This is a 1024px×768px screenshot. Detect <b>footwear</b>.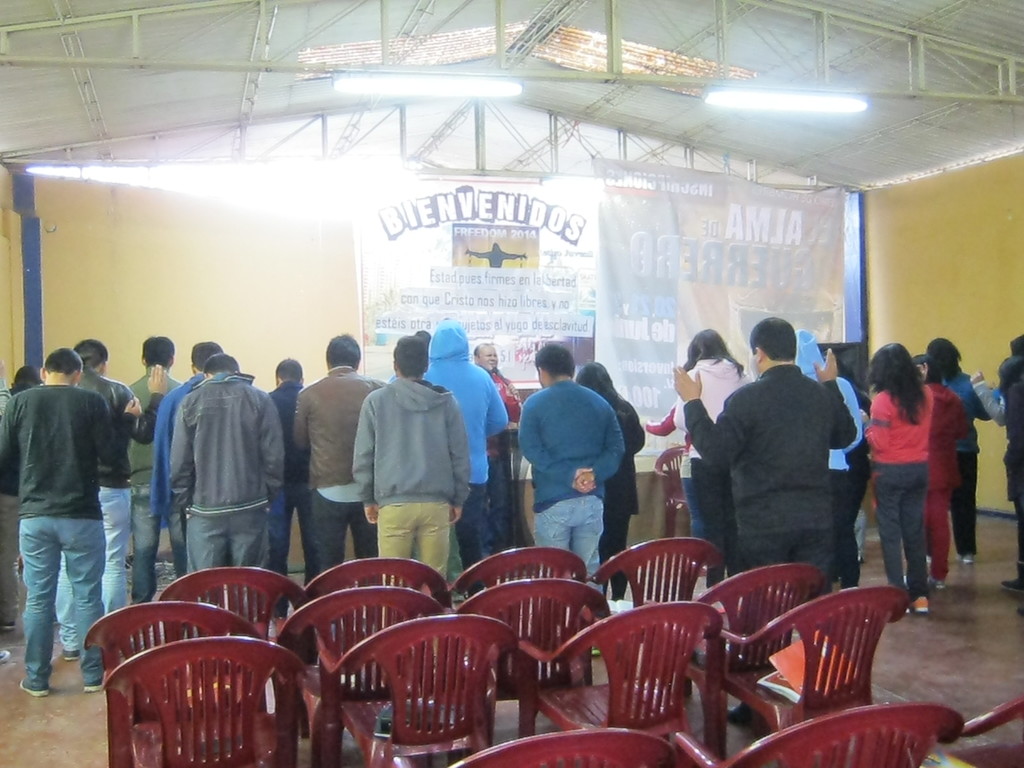
Rect(927, 577, 947, 590).
